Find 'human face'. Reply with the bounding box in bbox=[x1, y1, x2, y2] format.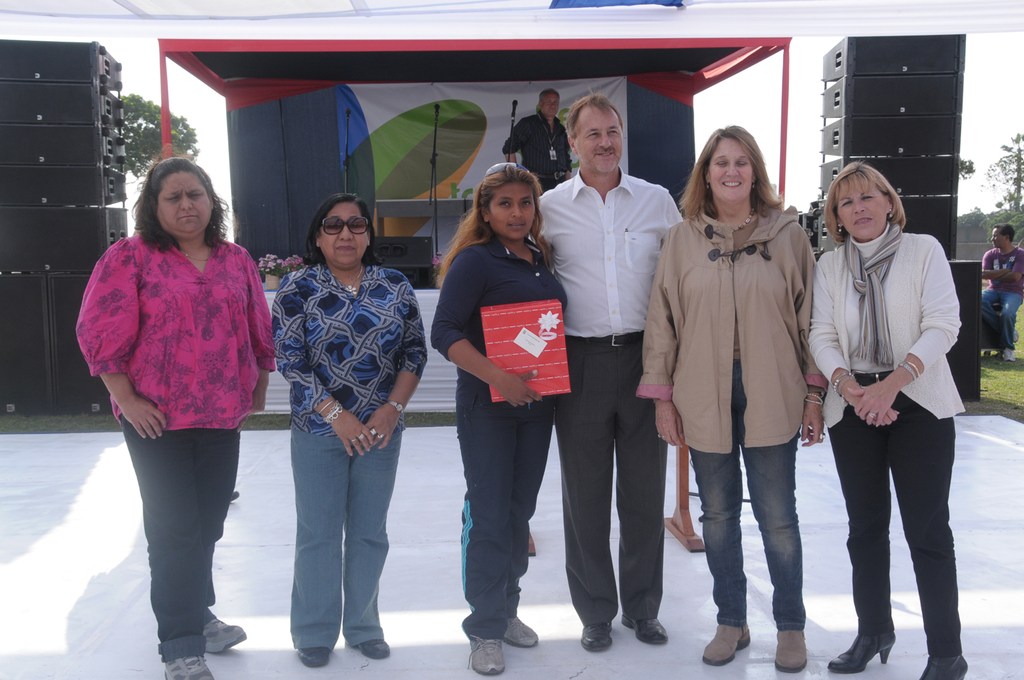
bbox=[490, 187, 535, 241].
